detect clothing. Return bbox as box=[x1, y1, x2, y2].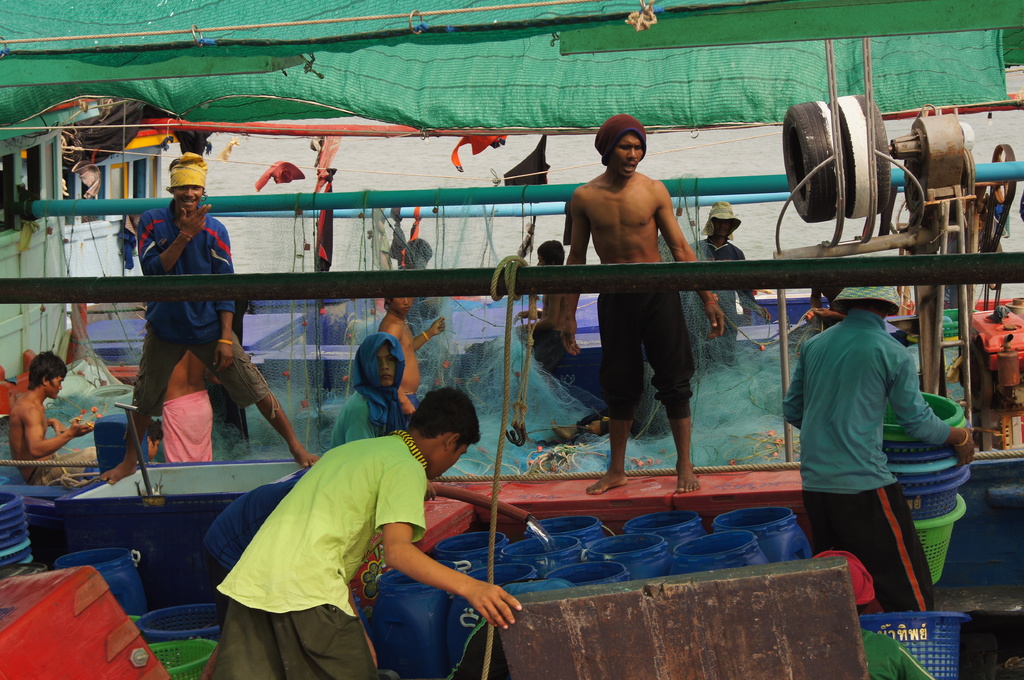
box=[596, 290, 693, 422].
